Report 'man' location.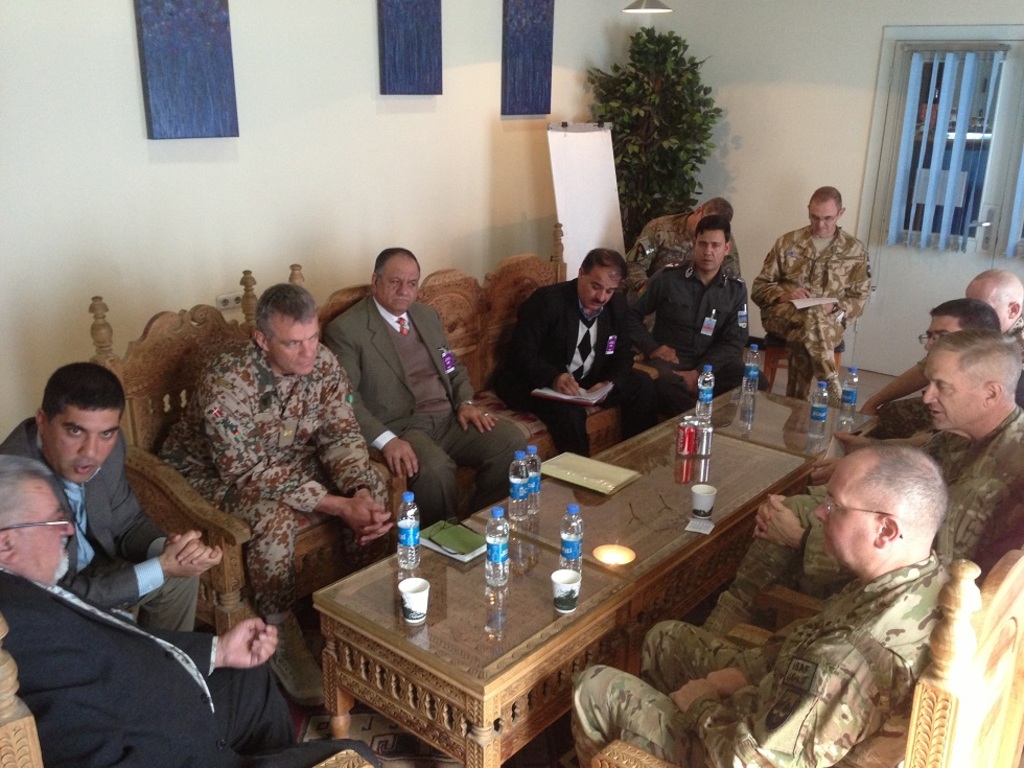
Report: {"left": 807, "top": 294, "right": 1001, "bottom": 488}.
